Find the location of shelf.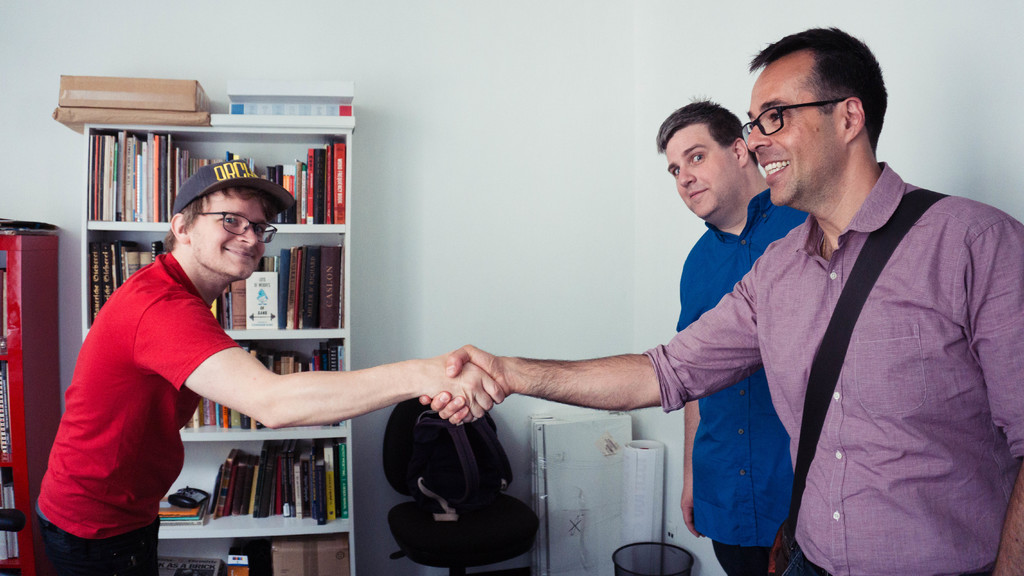
Location: [82,127,356,575].
